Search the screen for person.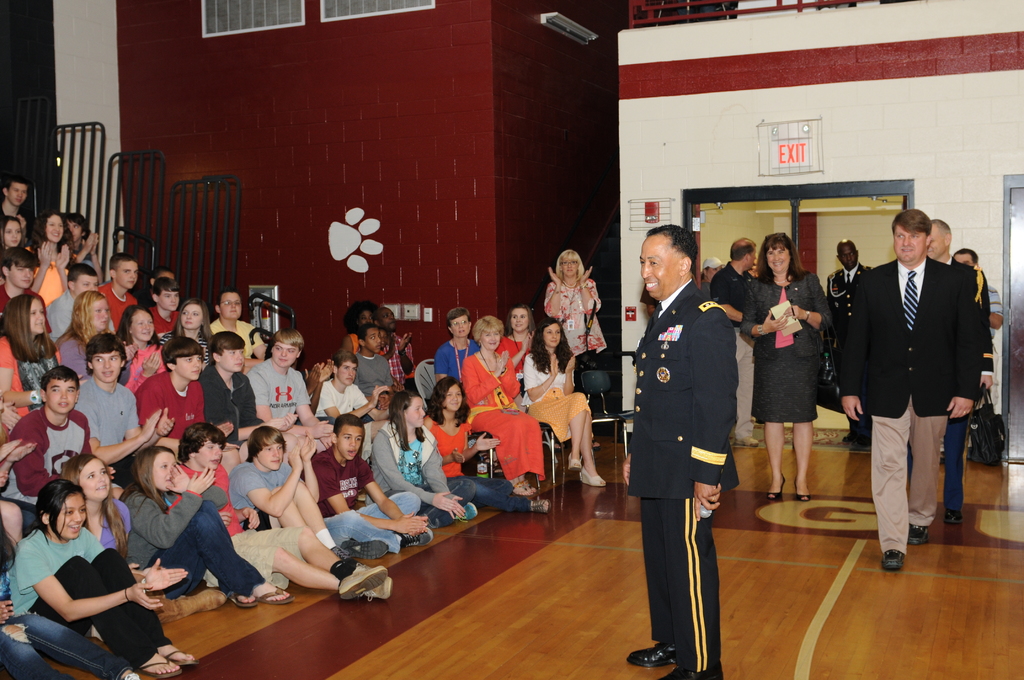
Found at box=[371, 303, 420, 393].
